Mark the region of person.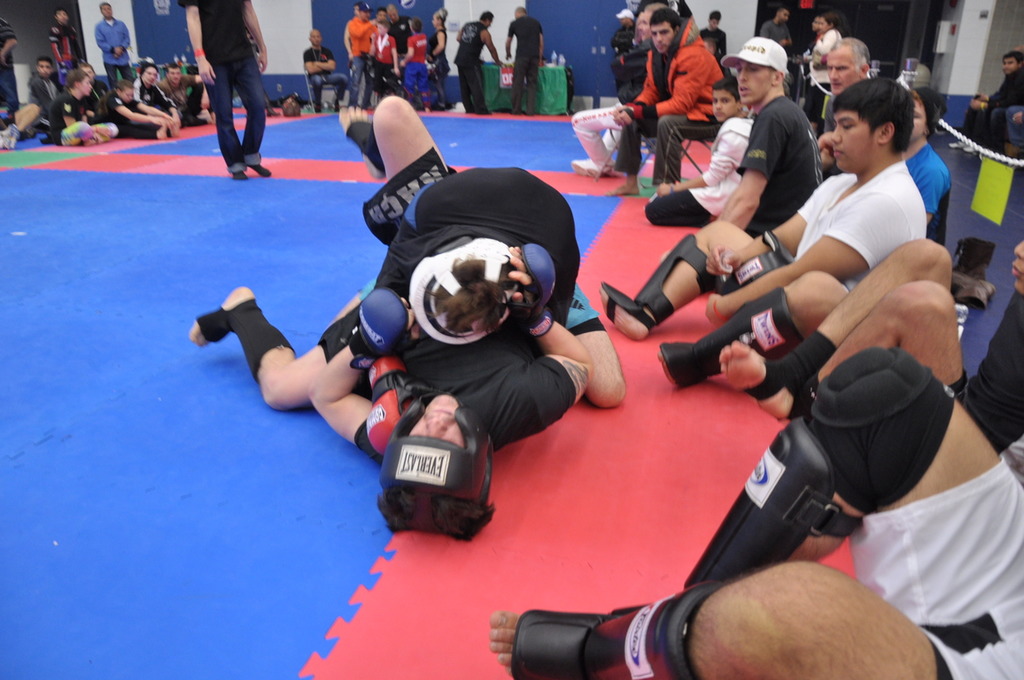
Region: pyautogui.locateOnScreen(422, 6, 462, 96).
